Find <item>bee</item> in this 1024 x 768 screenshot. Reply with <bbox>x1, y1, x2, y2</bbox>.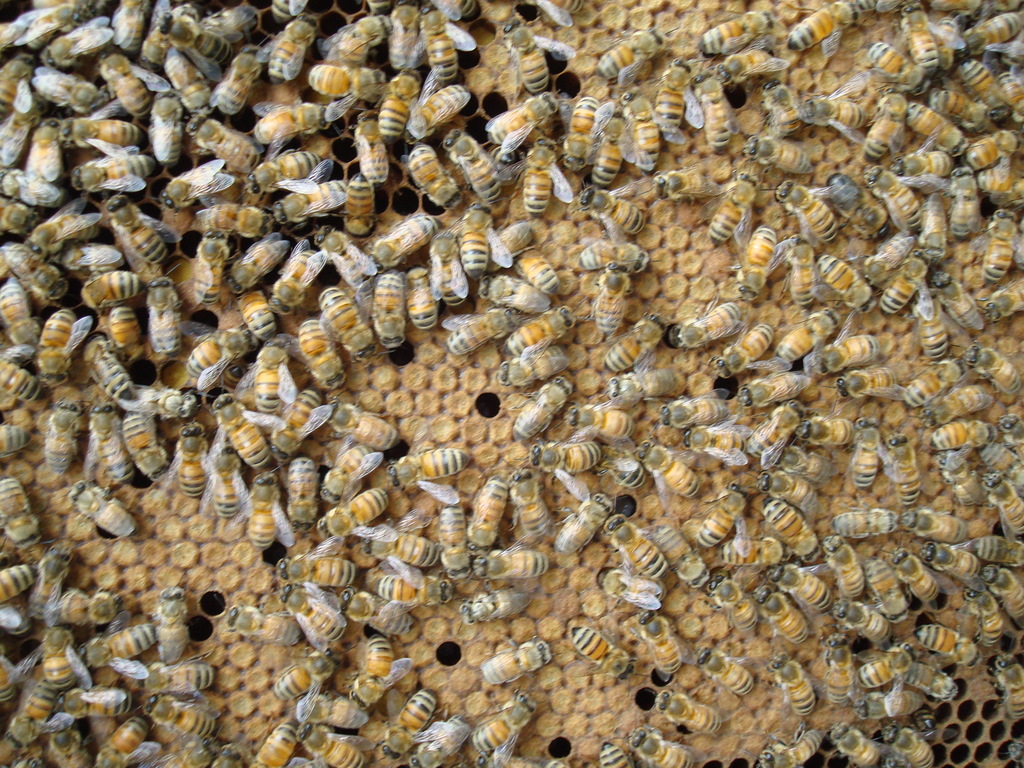
<bbox>964, 534, 1023, 575</bbox>.
